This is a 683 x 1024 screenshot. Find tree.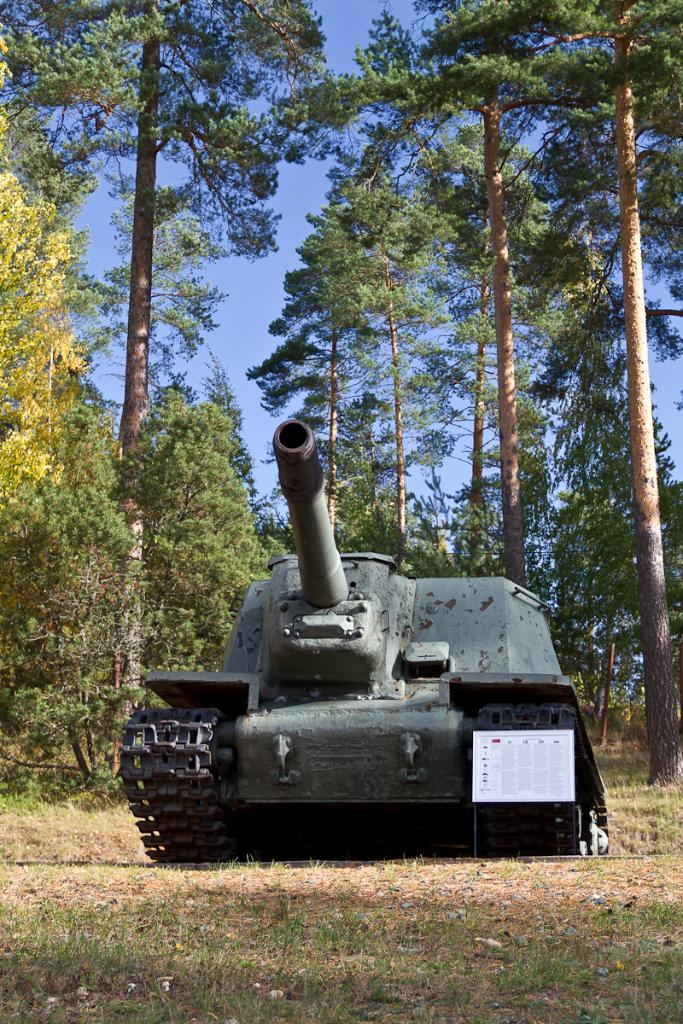
Bounding box: 0:9:138:813.
